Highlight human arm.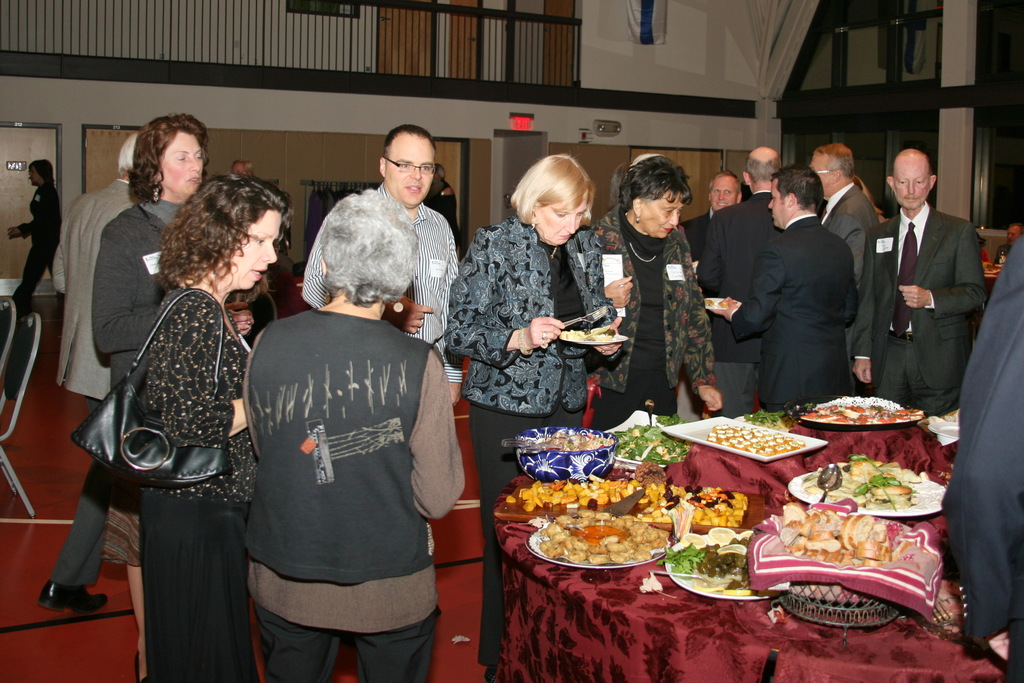
Highlighted region: detection(711, 239, 792, 350).
